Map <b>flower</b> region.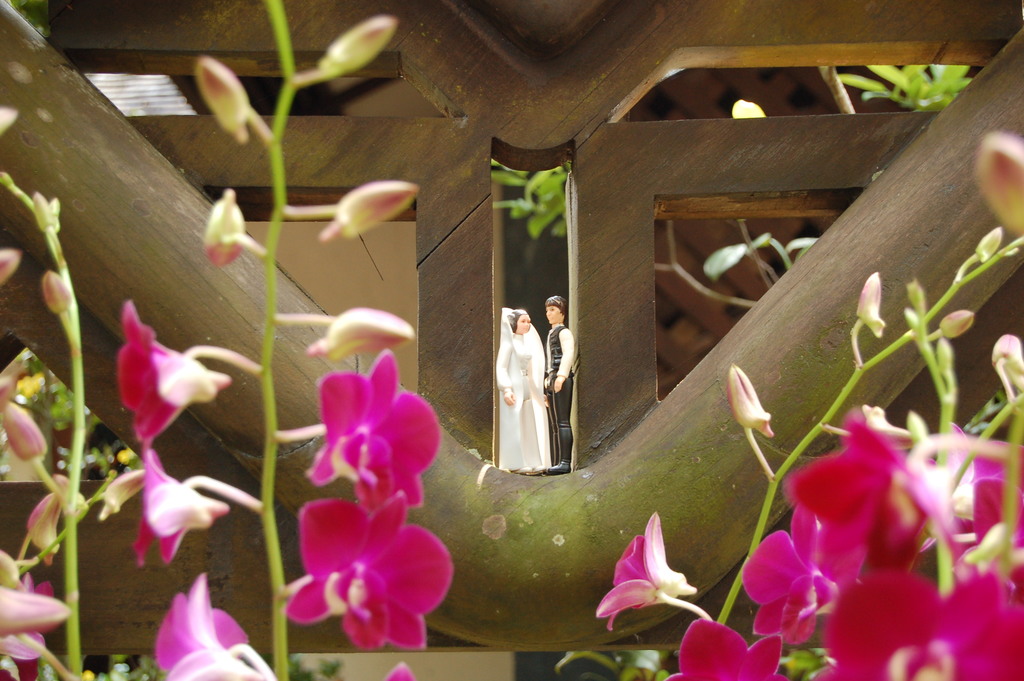
Mapped to detection(909, 430, 1023, 566).
